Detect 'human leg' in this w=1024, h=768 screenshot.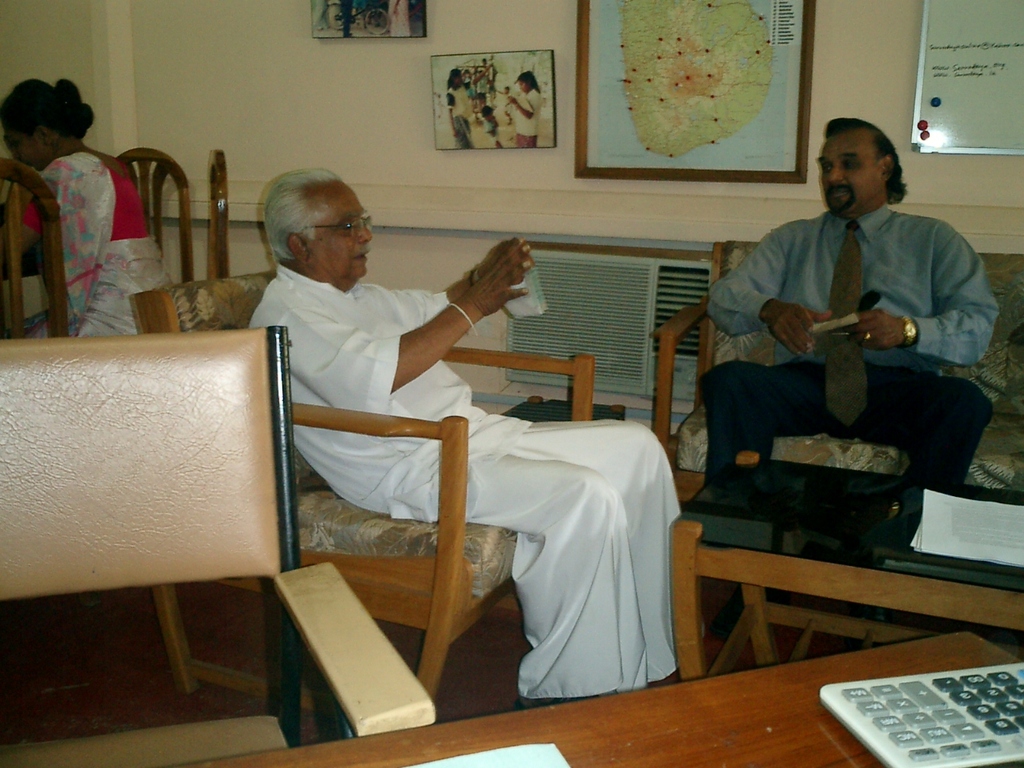
Detection: {"left": 842, "top": 356, "right": 994, "bottom": 490}.
